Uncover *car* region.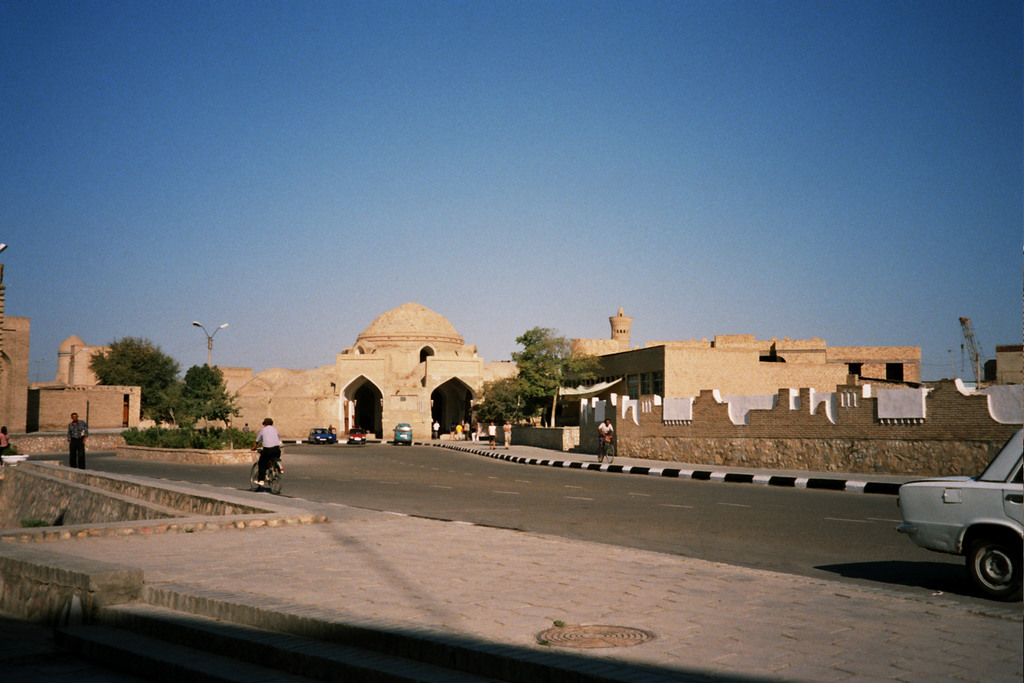
Uncovered: rect(309, 425, 339, 445).
